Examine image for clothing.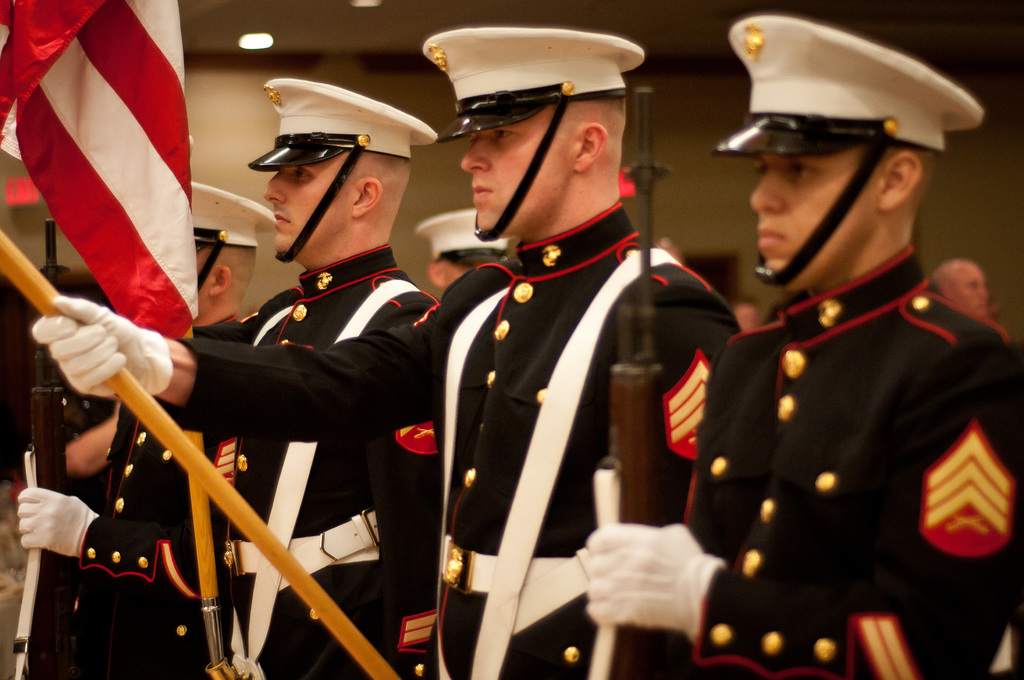
Examination result: bbox=(178, 197, 753, 679).
